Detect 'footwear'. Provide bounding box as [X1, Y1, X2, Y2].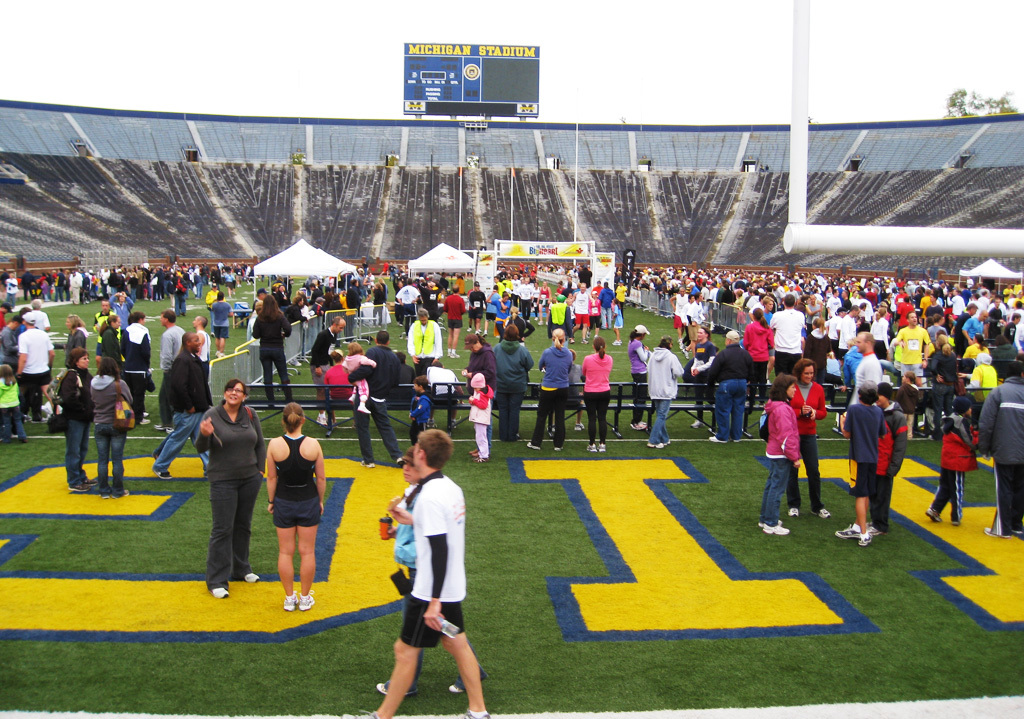
[447, 350, 457, 358].
